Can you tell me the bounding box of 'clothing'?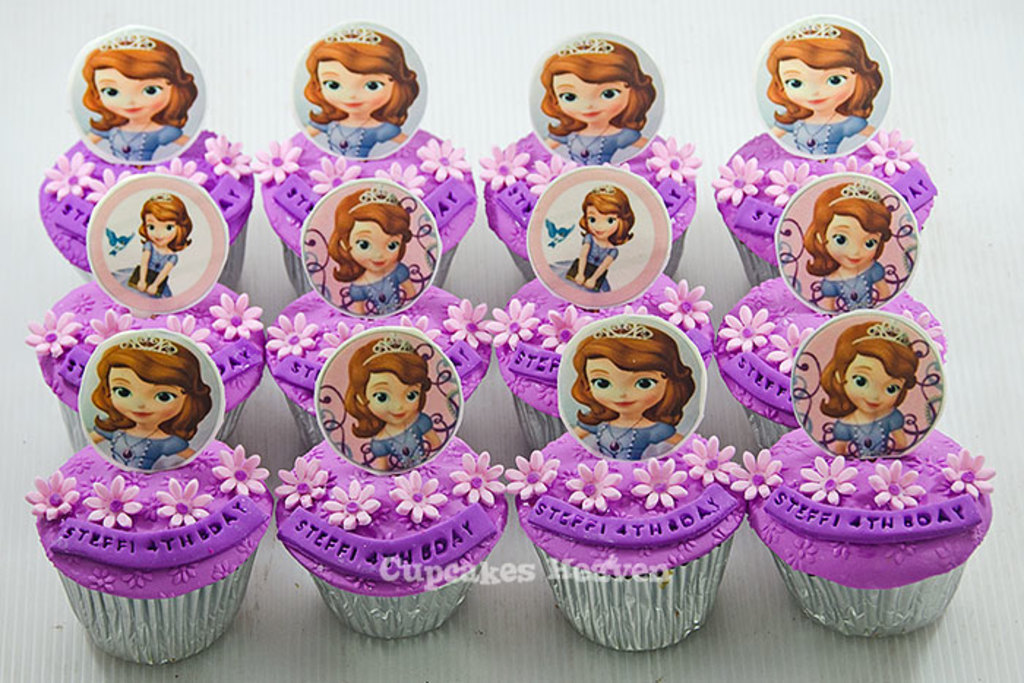
detection(309, 120, 401, 158).
